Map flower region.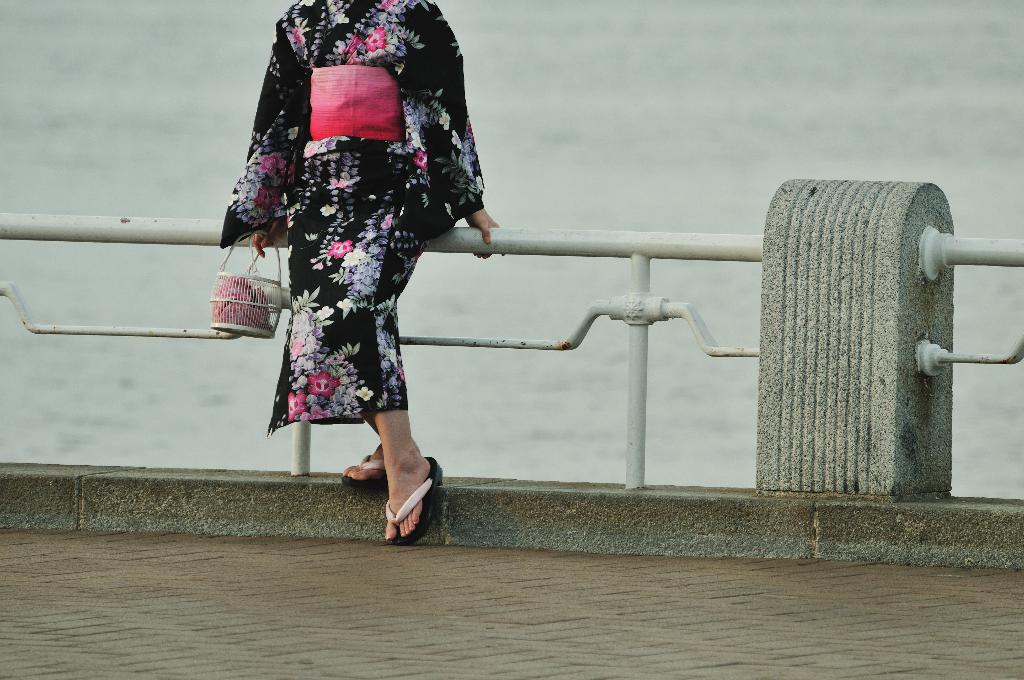
Mapped to [left=412, top=148, right=426, bottom=169].
